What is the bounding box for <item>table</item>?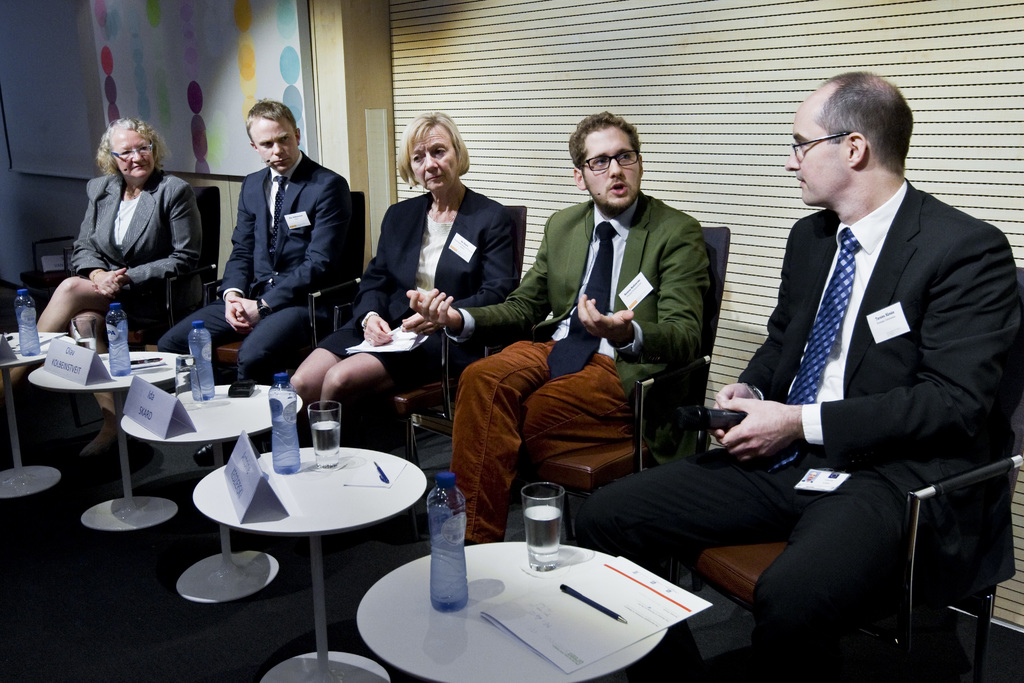
{"x1": 118, "y1": 383, "x2": 301, "y2": 602}.
